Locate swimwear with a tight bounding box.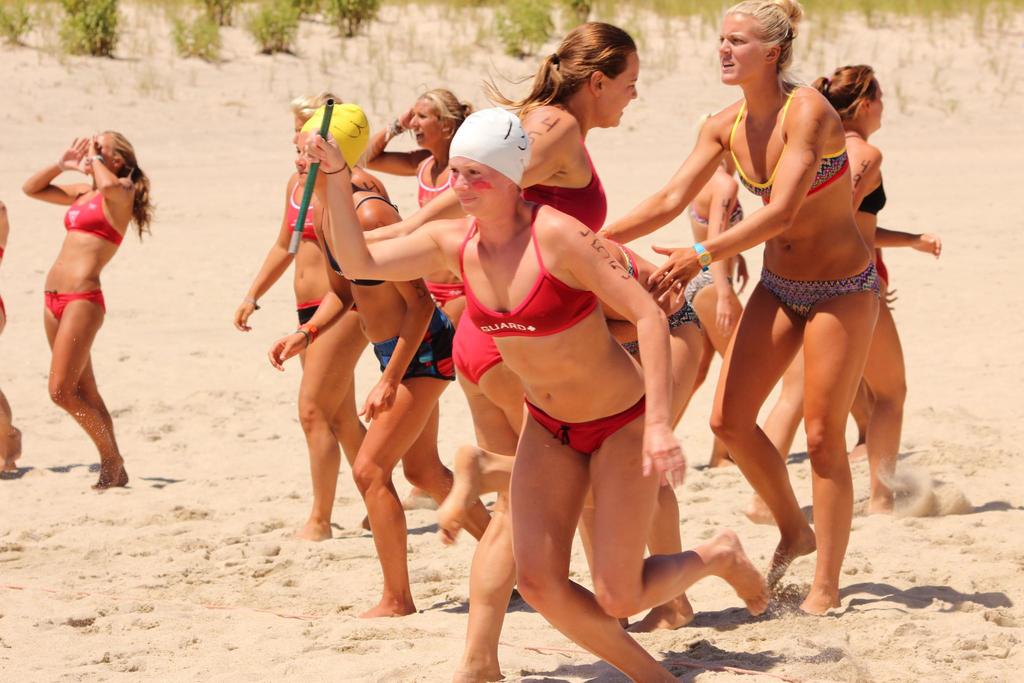
(416, 156, 460, 205).
